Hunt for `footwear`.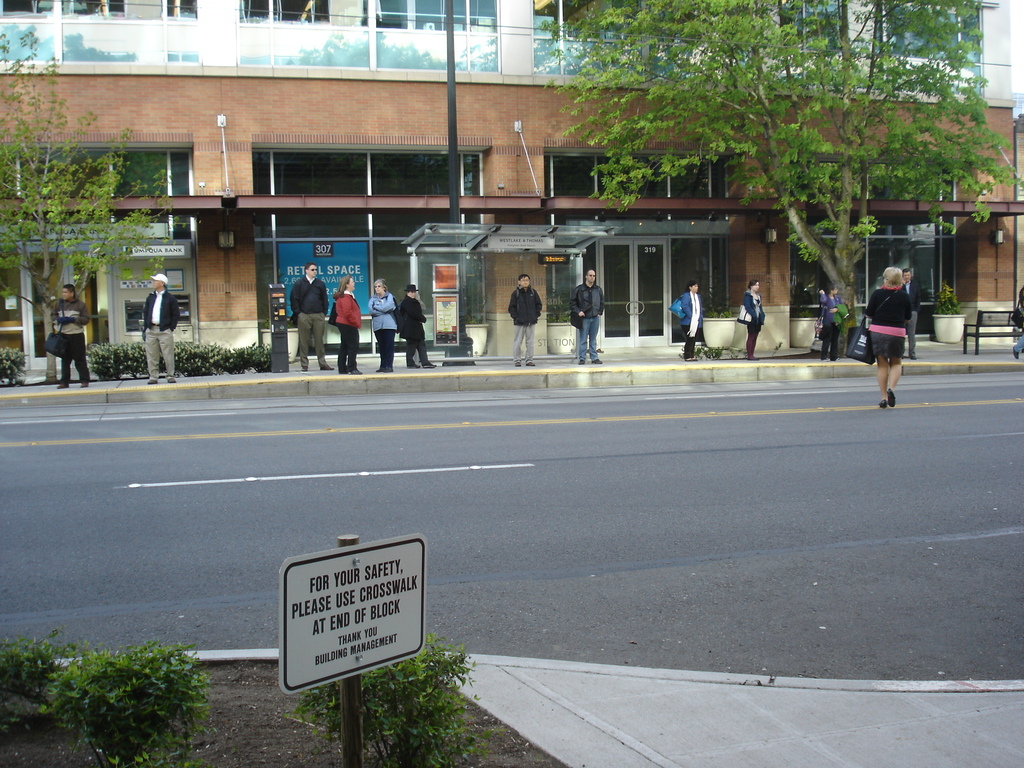
Hunted down at {"left": 378, "top": 364, "right": 392, "bottom": 374}.
